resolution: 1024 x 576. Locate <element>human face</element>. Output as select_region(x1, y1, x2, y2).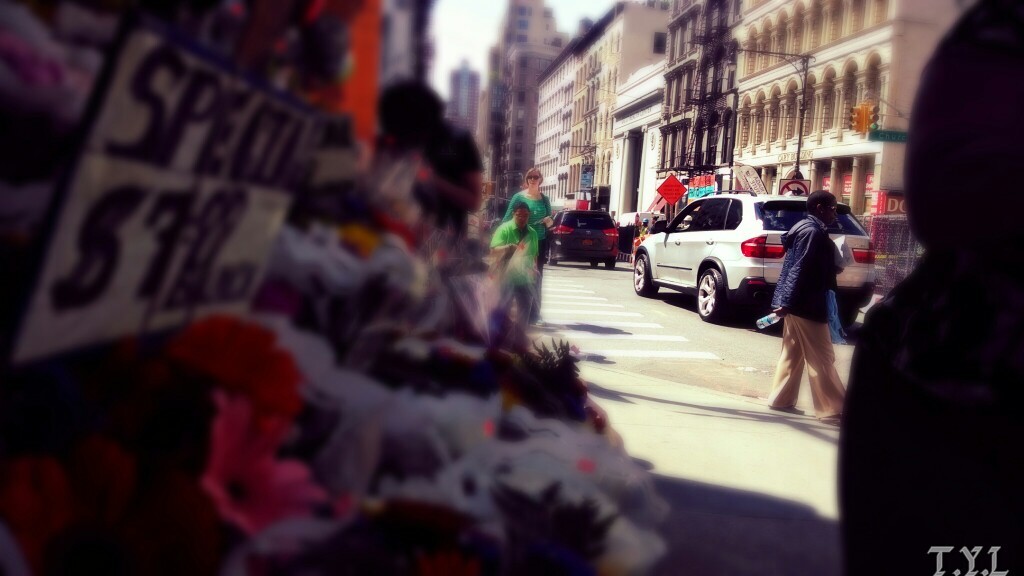
select_region(513, 209, 526, 232).
